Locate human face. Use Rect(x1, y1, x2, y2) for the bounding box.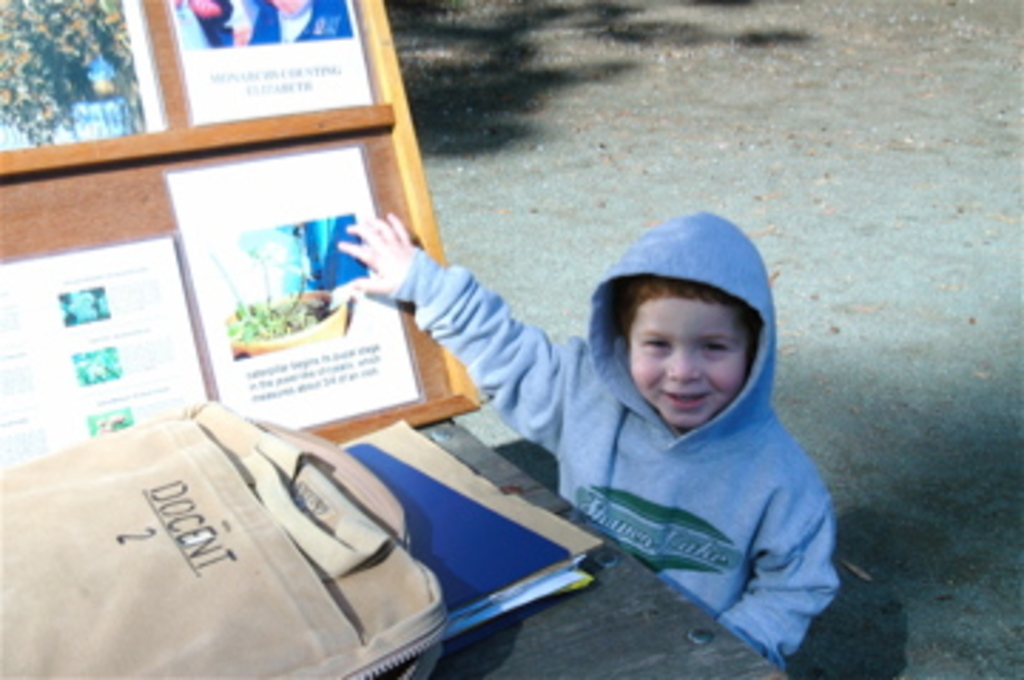
Rect(629, 296, 754, 424).
